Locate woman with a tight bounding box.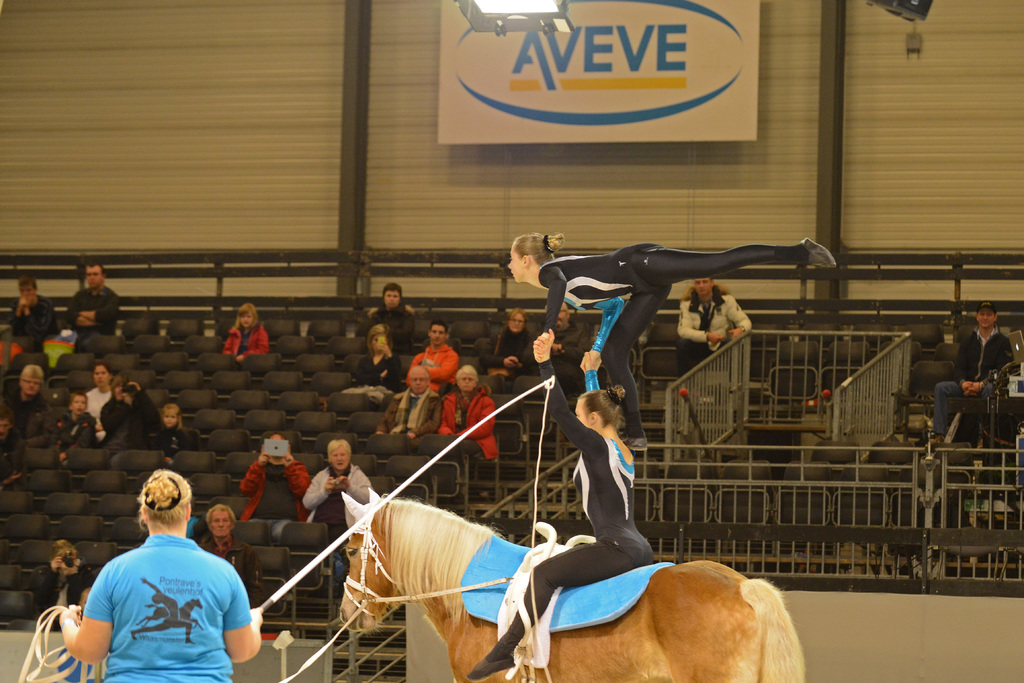
<bbox>466, 325, 656, 682</bbox>.
